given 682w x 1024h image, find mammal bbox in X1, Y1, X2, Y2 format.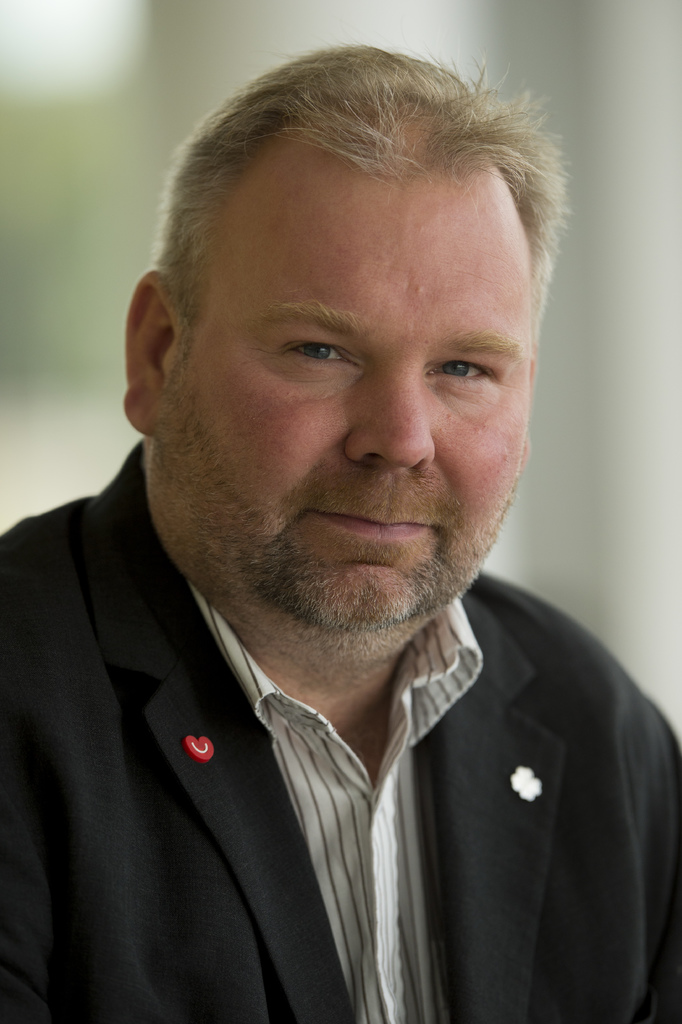
0, 40, 681, 1011.
